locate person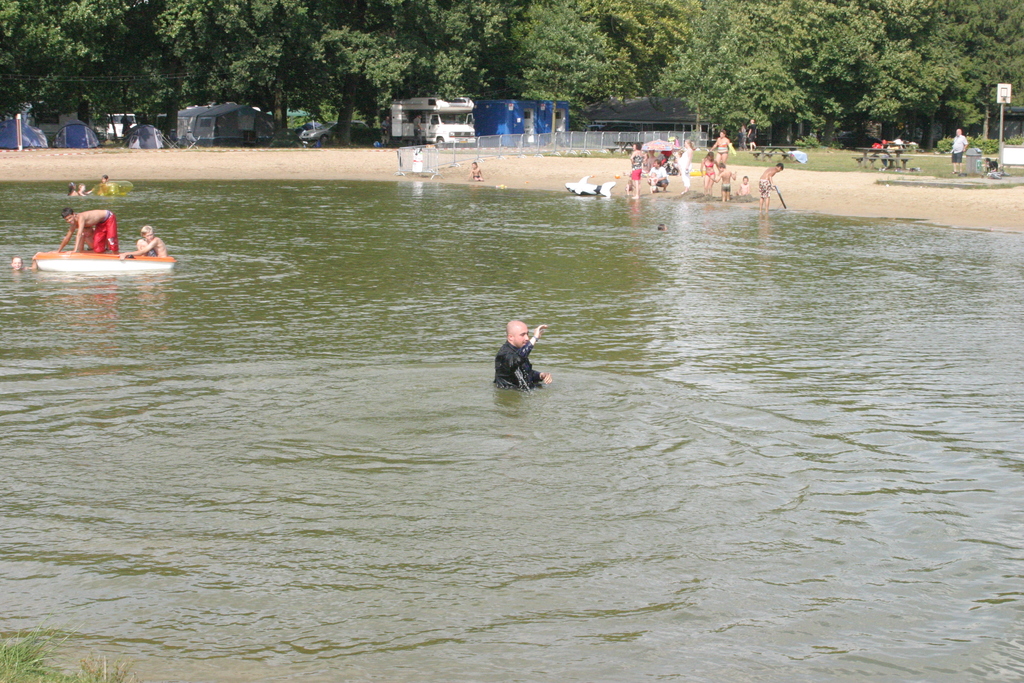
bbox=(79, 181, 88, 200)
